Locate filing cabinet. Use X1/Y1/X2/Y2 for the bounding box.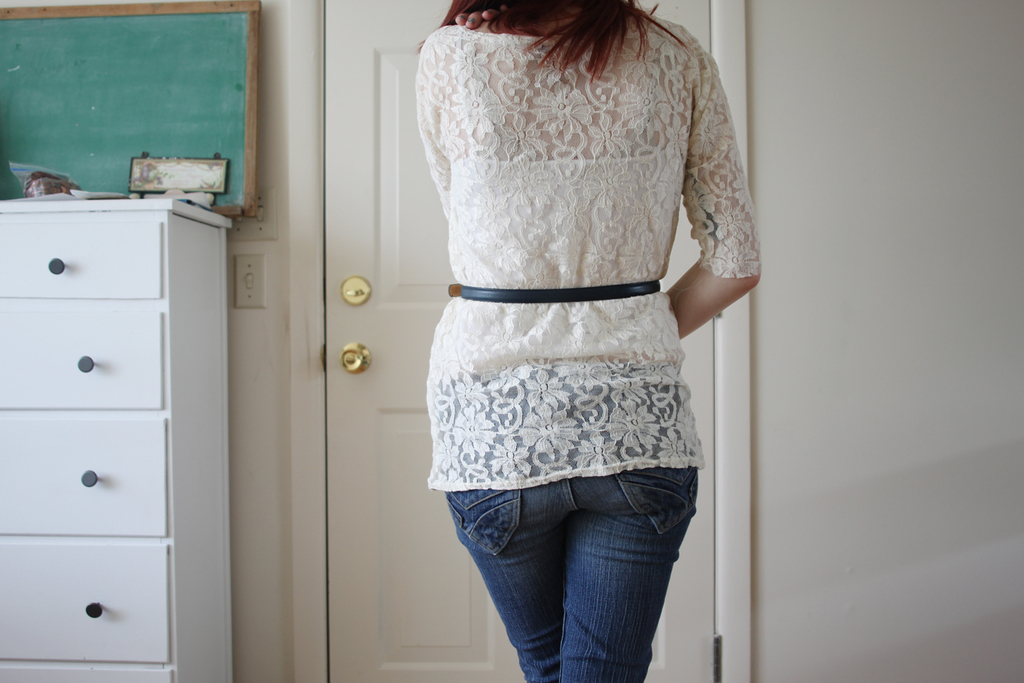
10/204/270/652.
